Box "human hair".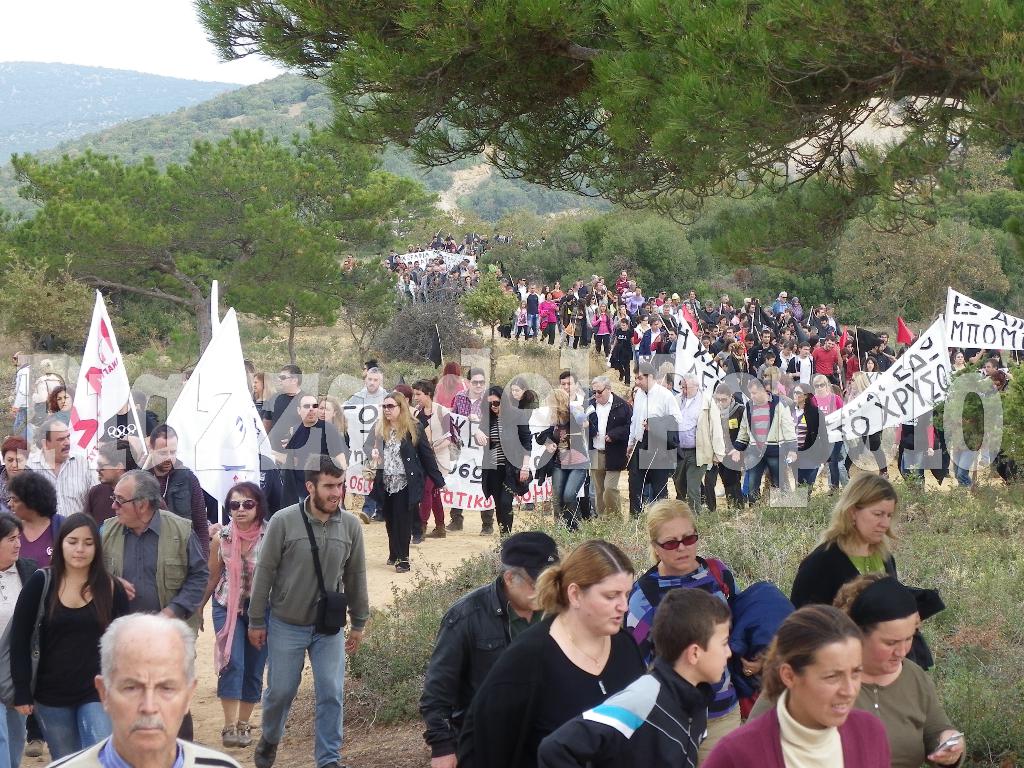
{"x1": 41, "y1": 504, "x2": 134, "y2": 630}.
